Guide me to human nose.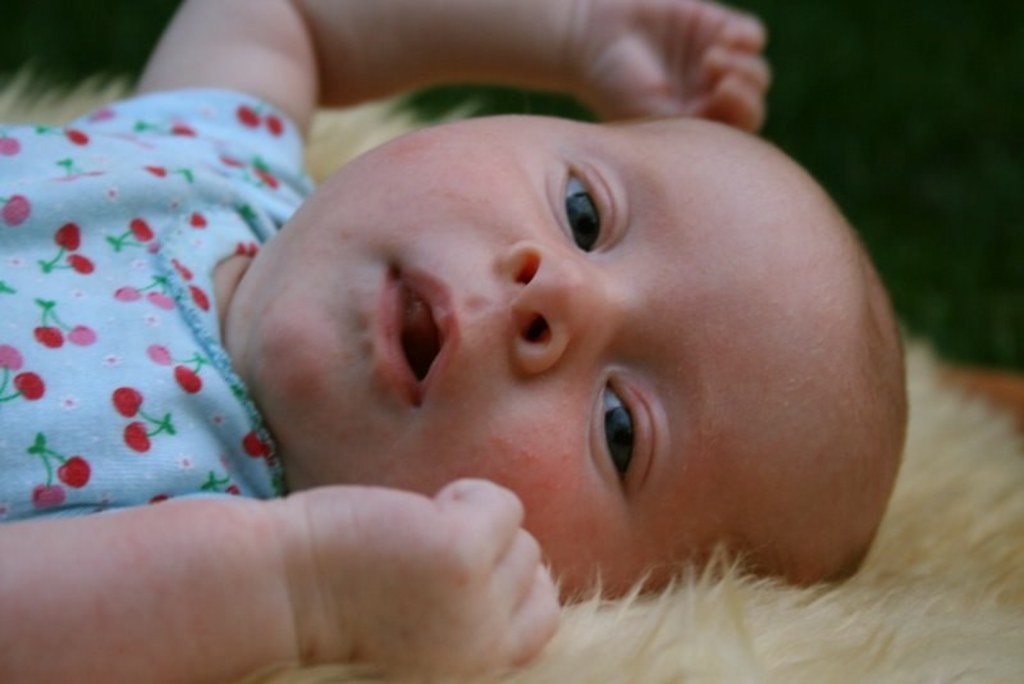
Guidance: locate(490, 234, 635, 379).
